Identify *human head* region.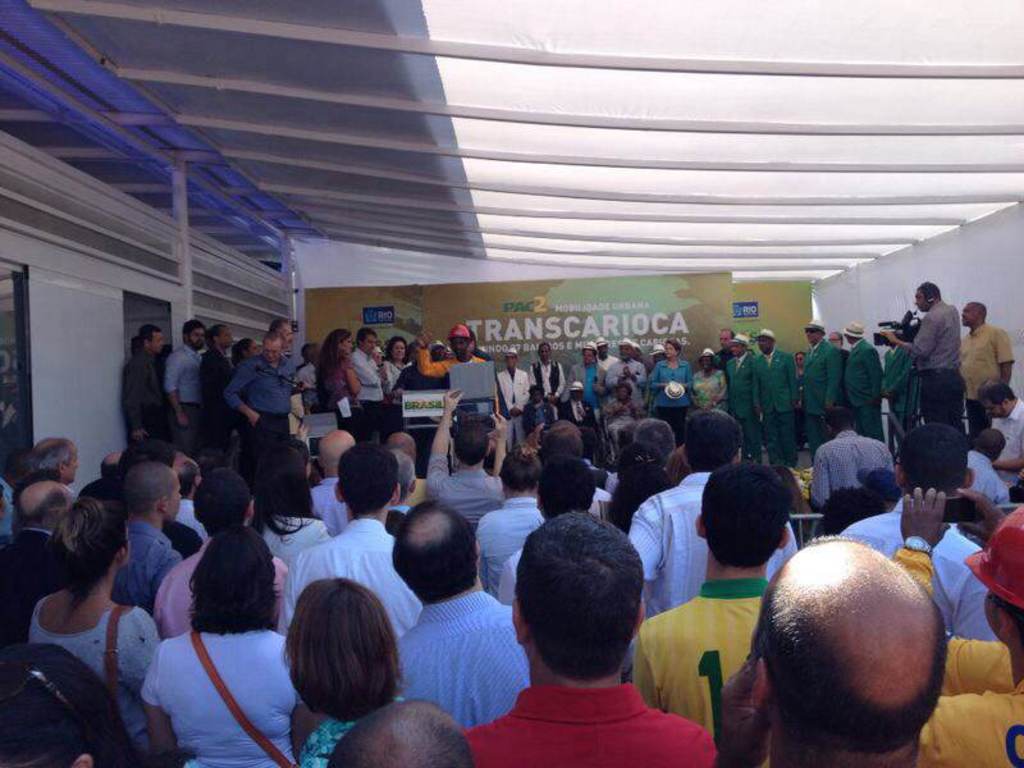
Region: [538, 344, 552, 367].
